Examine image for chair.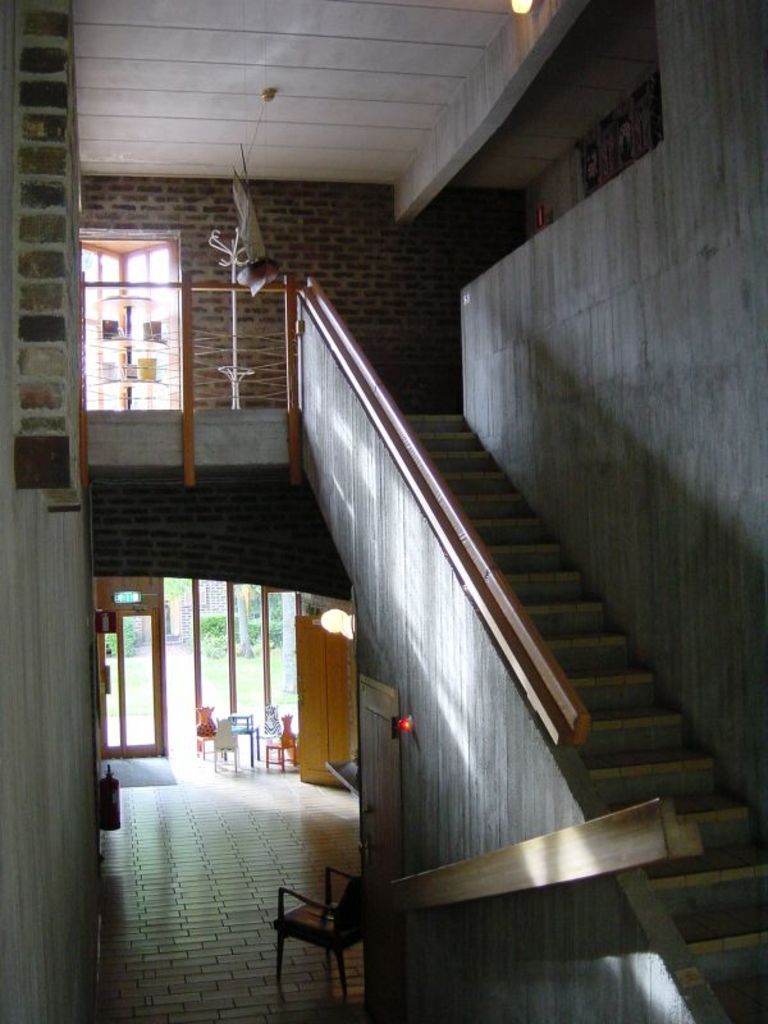
Examination result: detection(257, 710, 293, 778).
